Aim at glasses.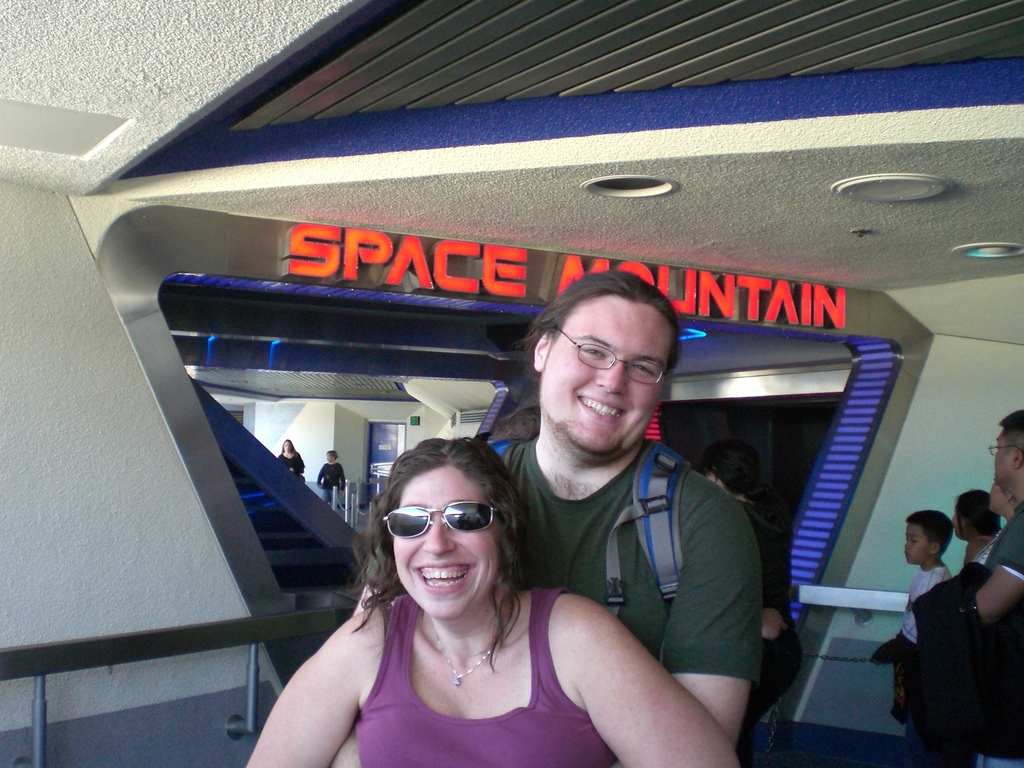
Aimed at [left=378, top=500, right=513, bottom=542].
